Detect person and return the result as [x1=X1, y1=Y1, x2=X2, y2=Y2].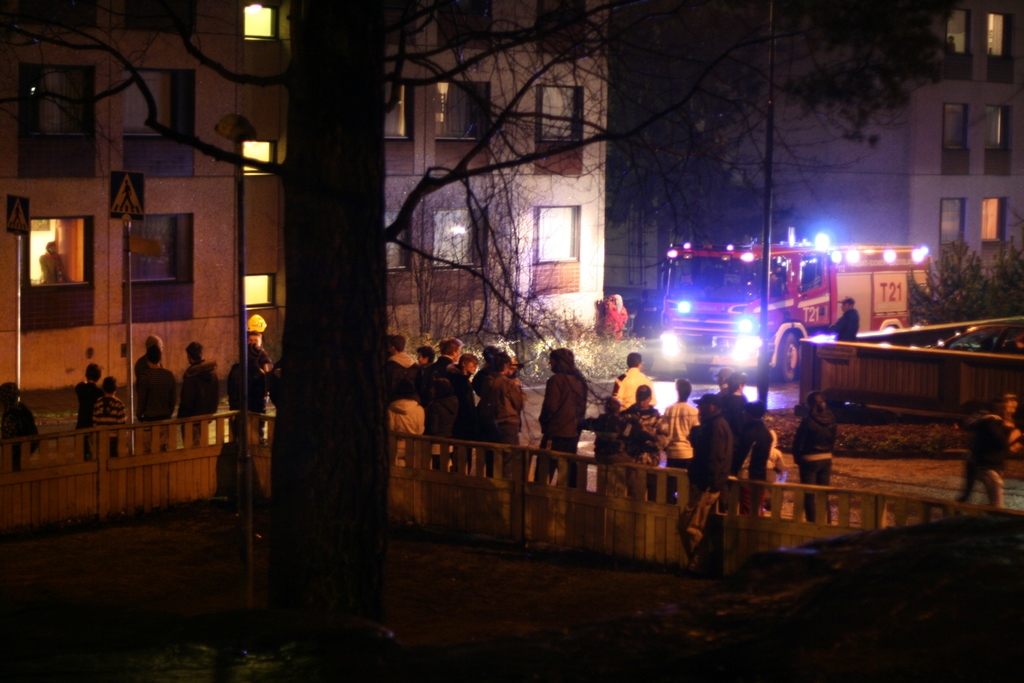
[x1=586, y1=348, x2=783, y2=509].
